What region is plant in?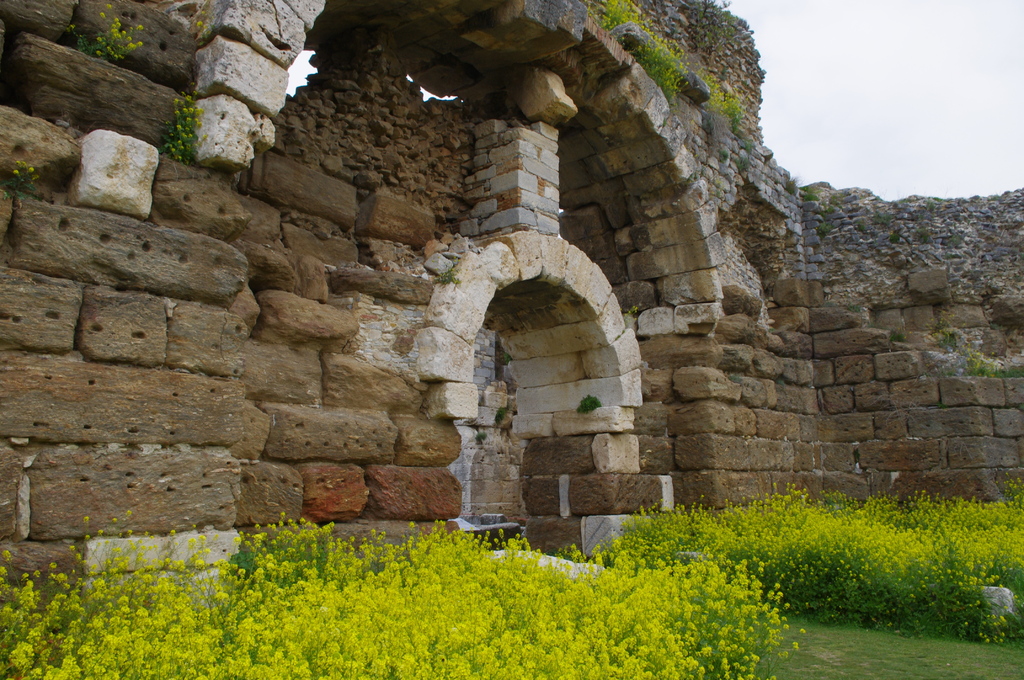
region(502, 353, 511, 371).
